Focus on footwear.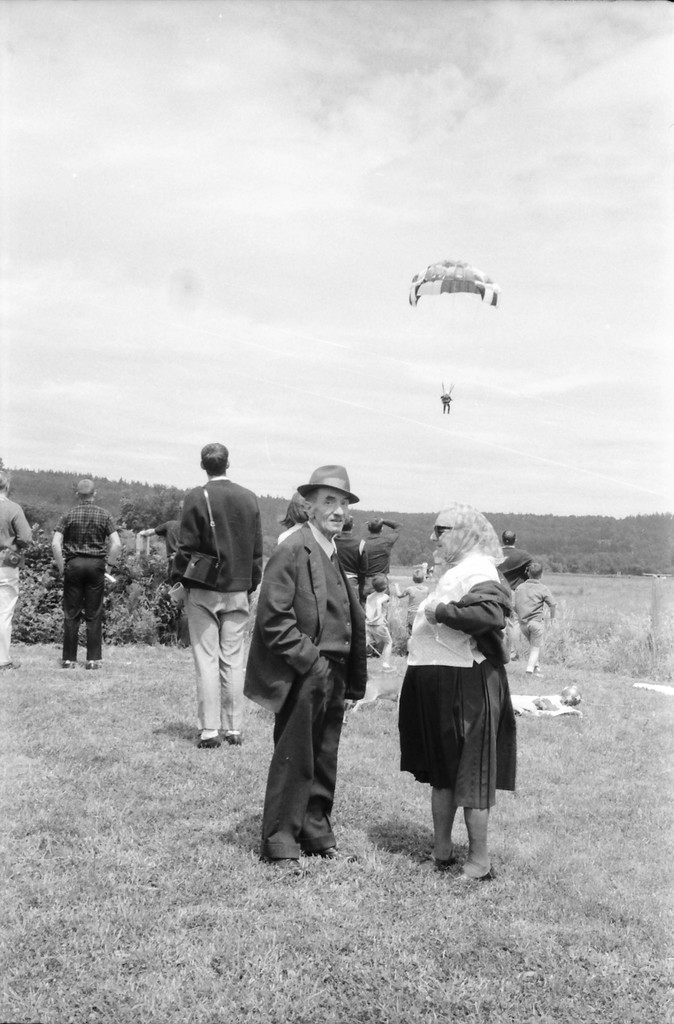
Focused at <region>79, 653, 96, 671</region>.
